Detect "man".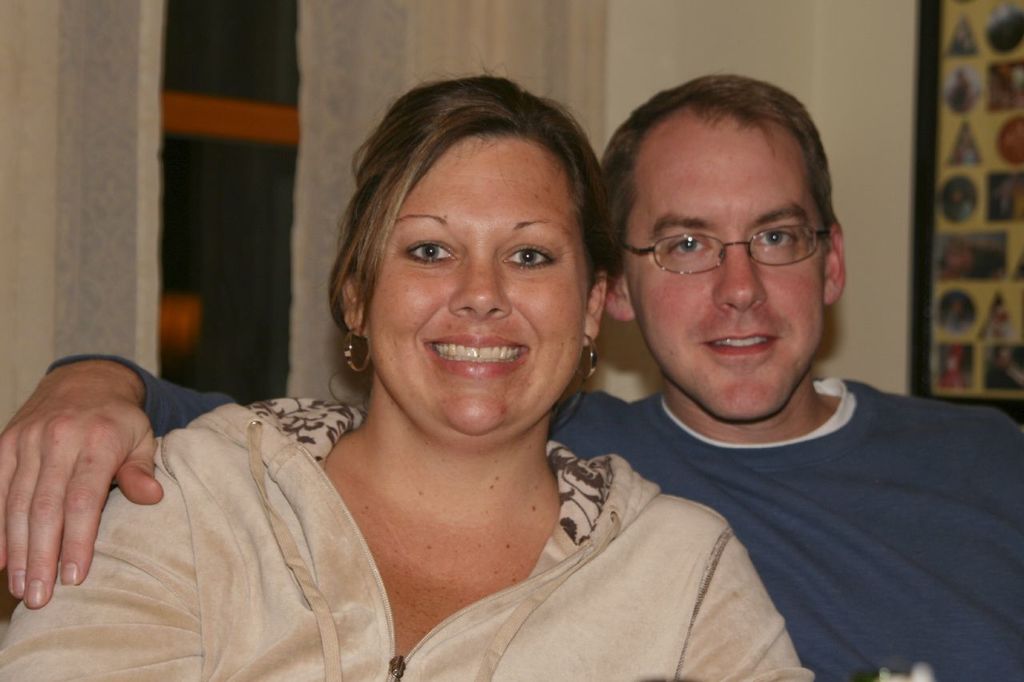
Detected at (153, 89, 946, 677).
